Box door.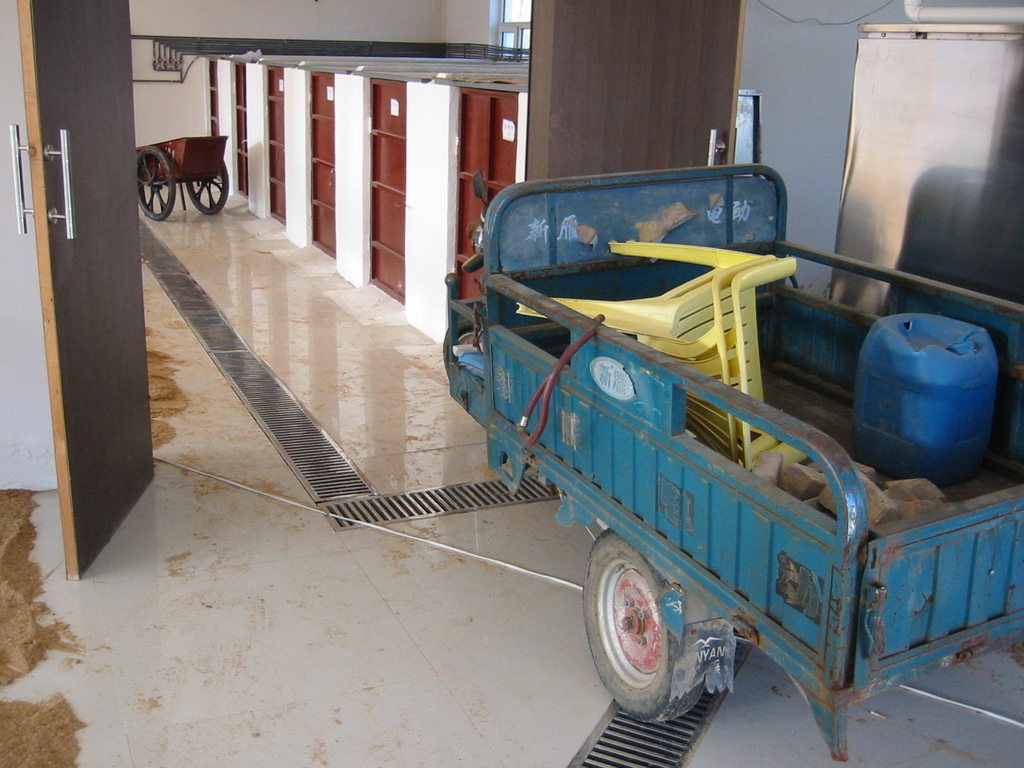
bbox=(367, 79, 407, 305).
